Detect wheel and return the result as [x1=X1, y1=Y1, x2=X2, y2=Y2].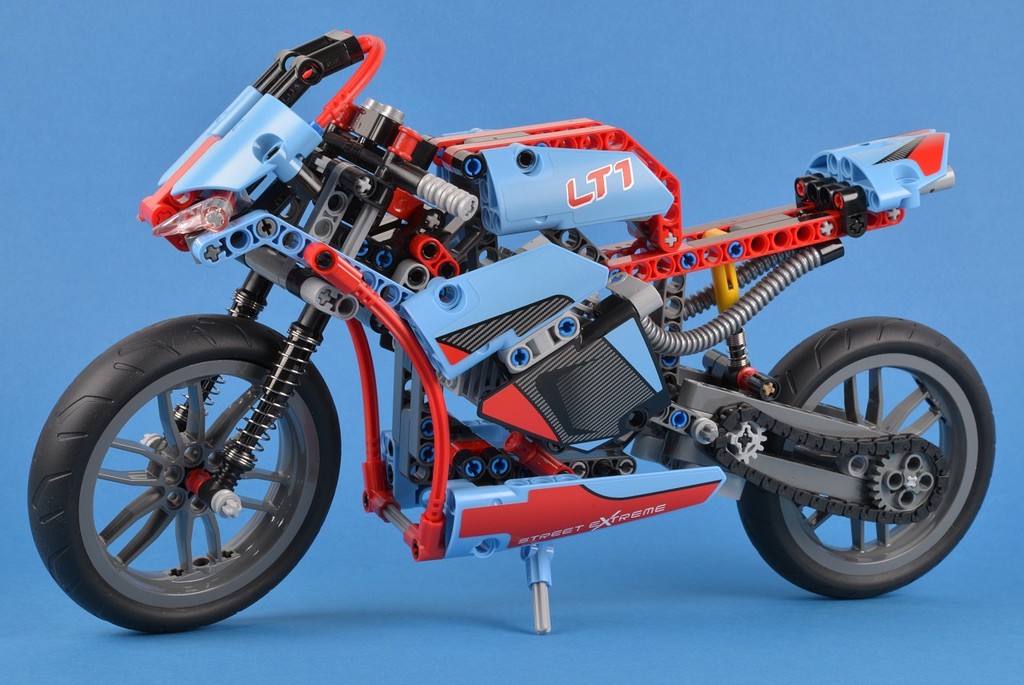
[x1=24, y1=306, x2=347, y2=638].
